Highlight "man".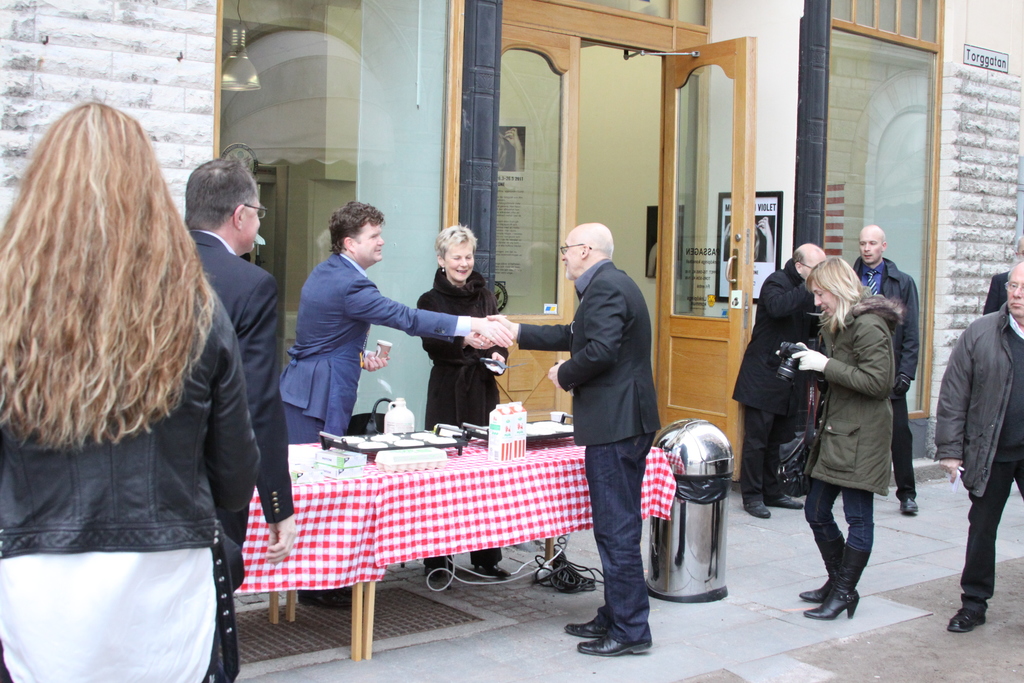
Highlighted region: pyautogui.locateOnScreen(732, 243, 829, 520).
